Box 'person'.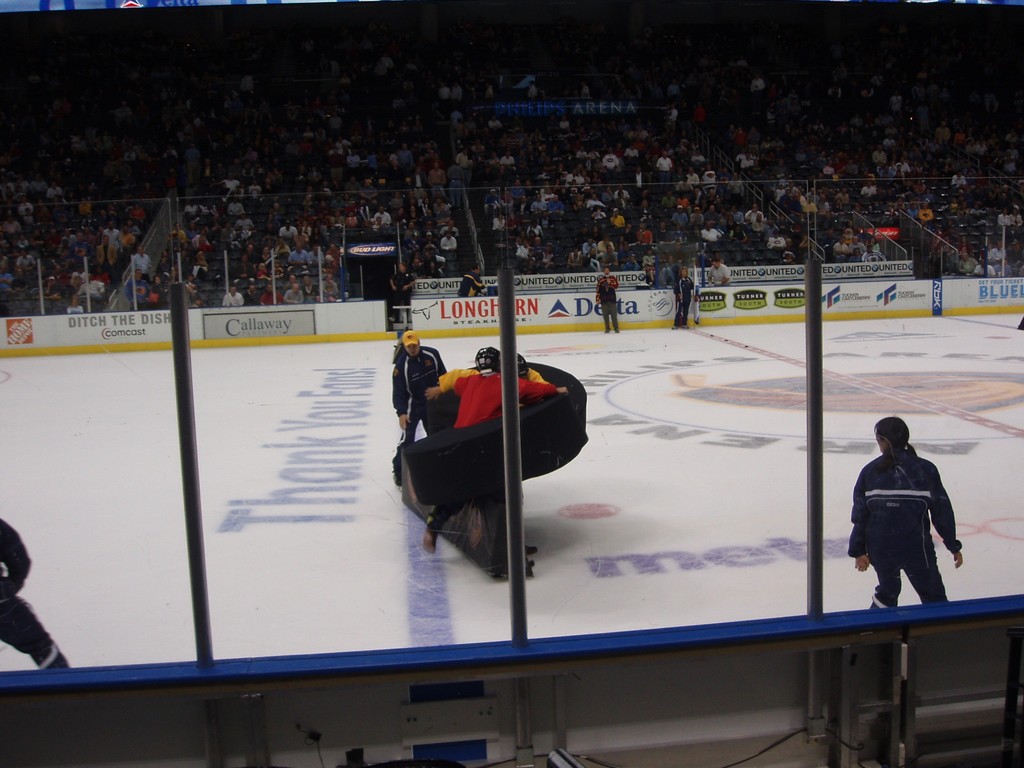
x1=729, y1=205, x2=744, y2=234.
